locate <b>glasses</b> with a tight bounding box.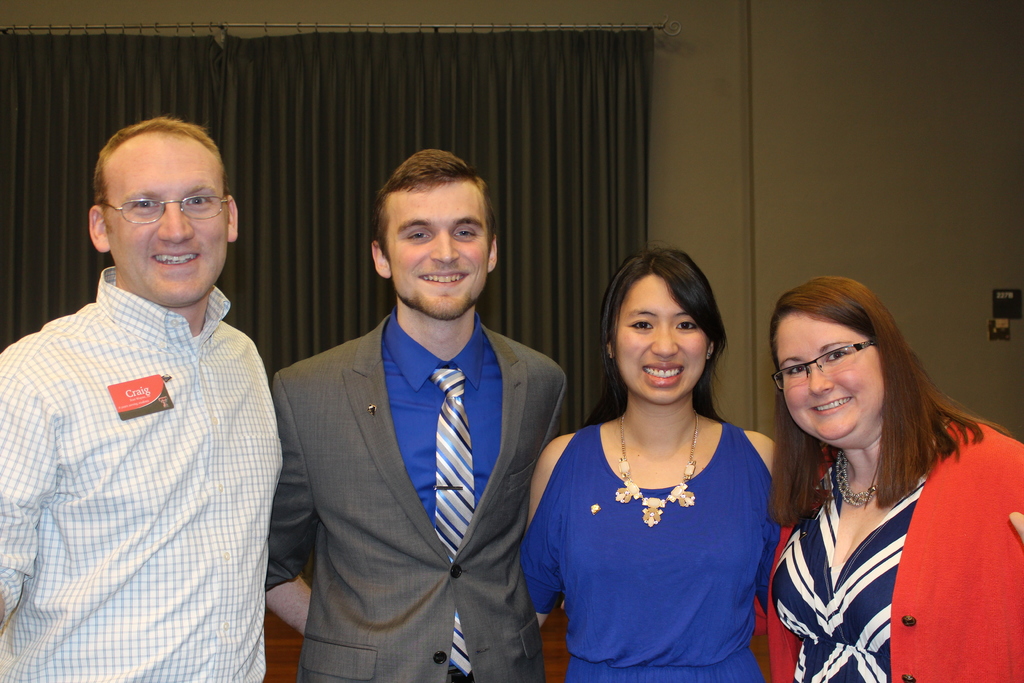
x1=86, y1=186, x2=225, y2=229.
